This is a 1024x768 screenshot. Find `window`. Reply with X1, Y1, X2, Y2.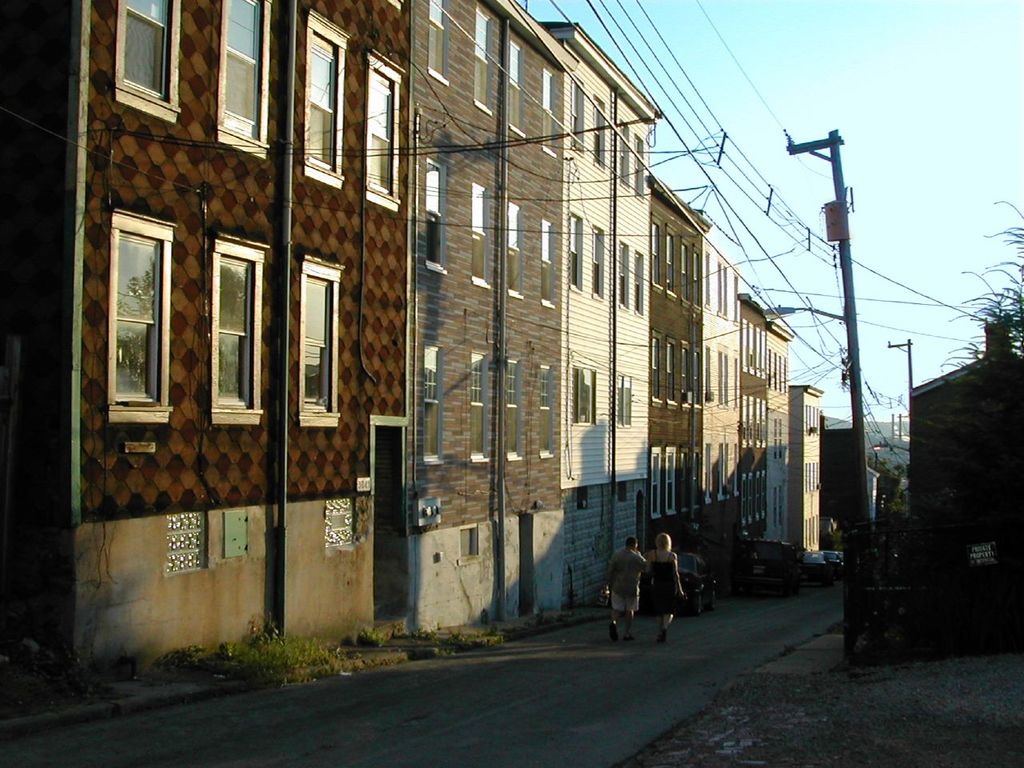
619, 239, 631, 311.
